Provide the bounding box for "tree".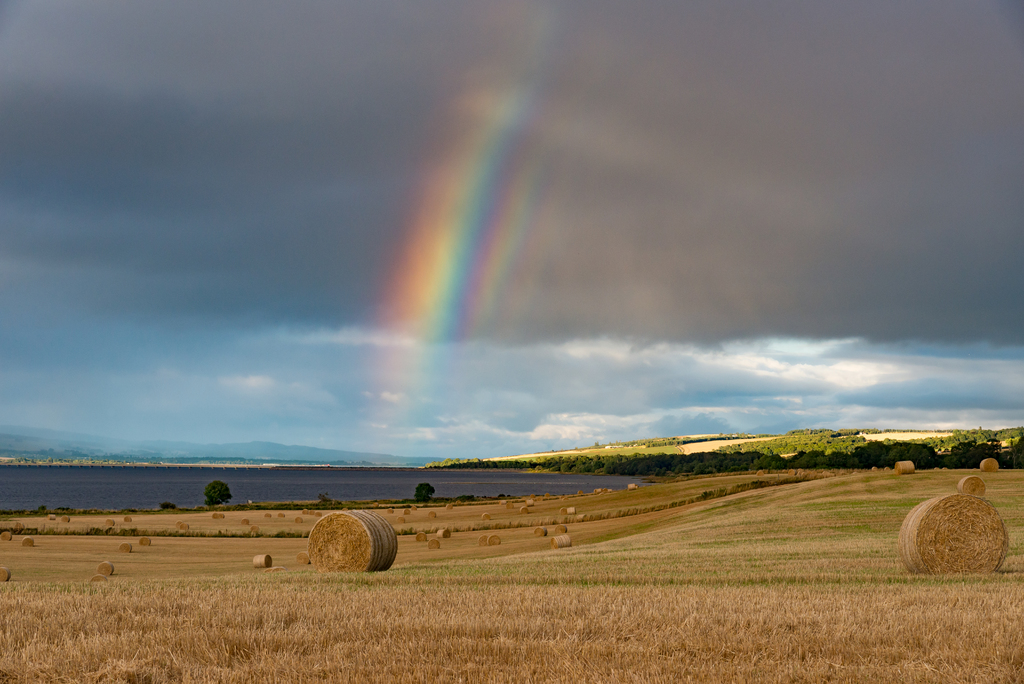
select_region(790, 437, 940, 469).
